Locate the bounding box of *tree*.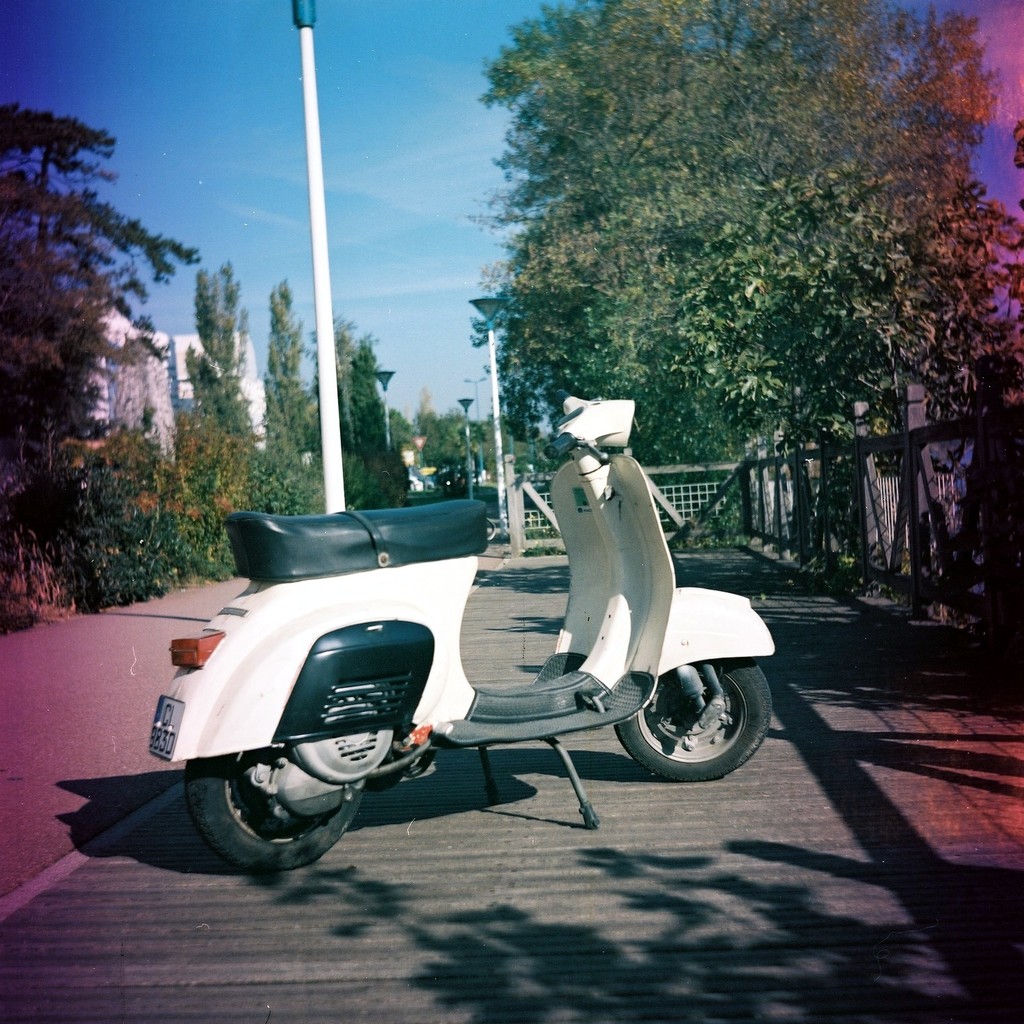
Bounding box: Rect(0, 85, 197, 606).
